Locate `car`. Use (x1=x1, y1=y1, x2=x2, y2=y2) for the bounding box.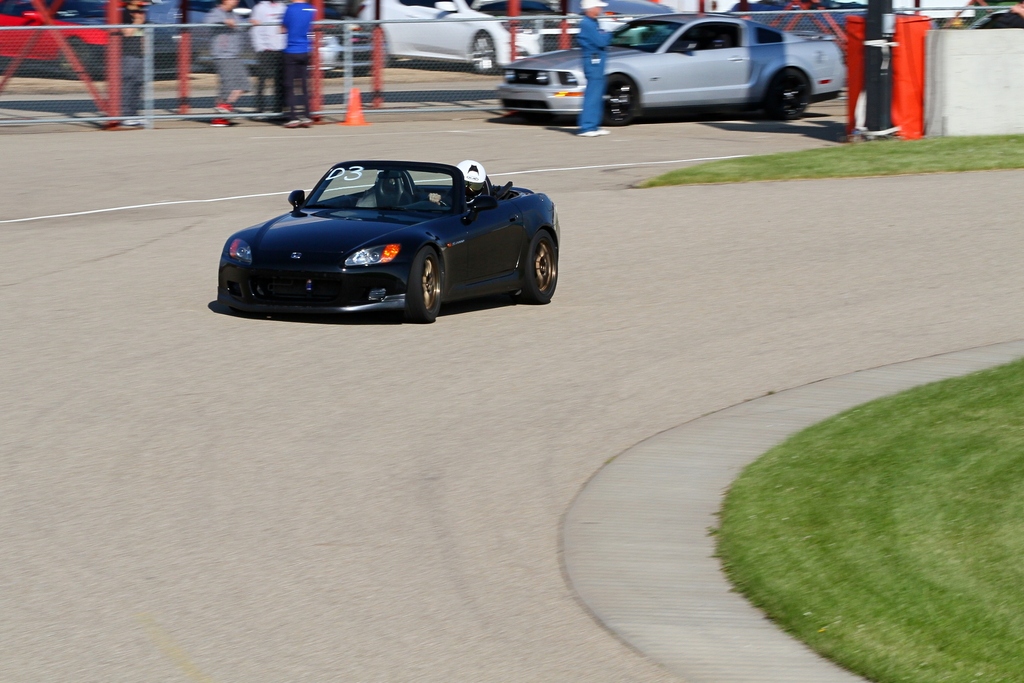
(x1=217, y1=161, x2=559, y2=319).
